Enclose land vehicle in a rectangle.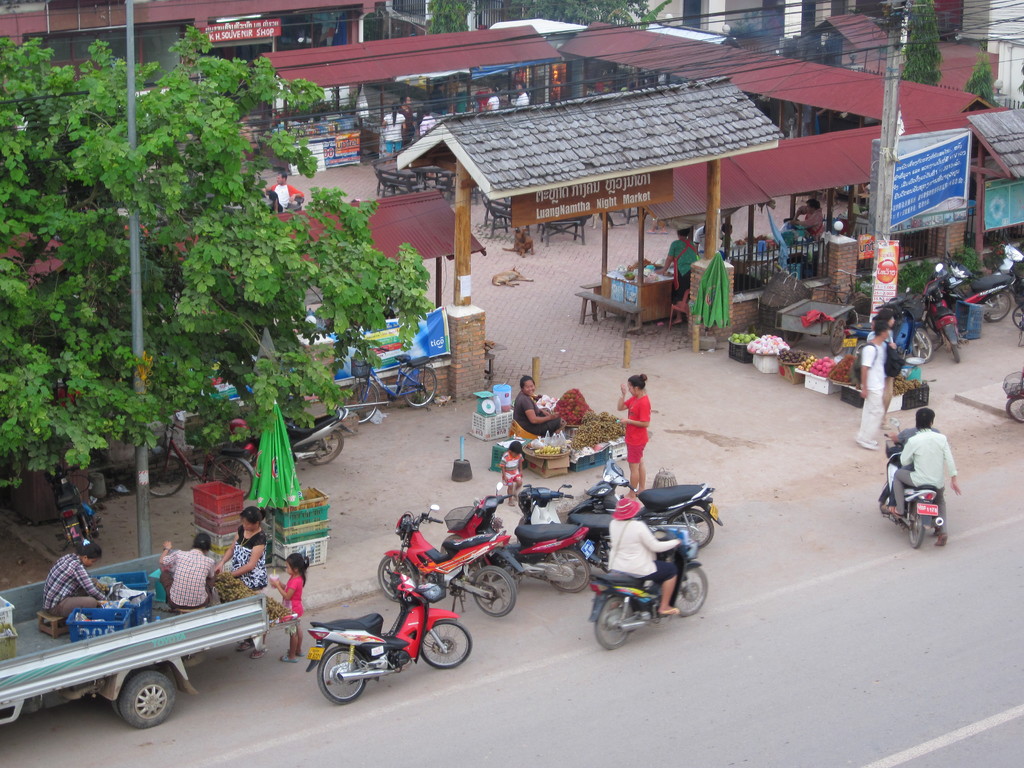
[448,480,595,589].
